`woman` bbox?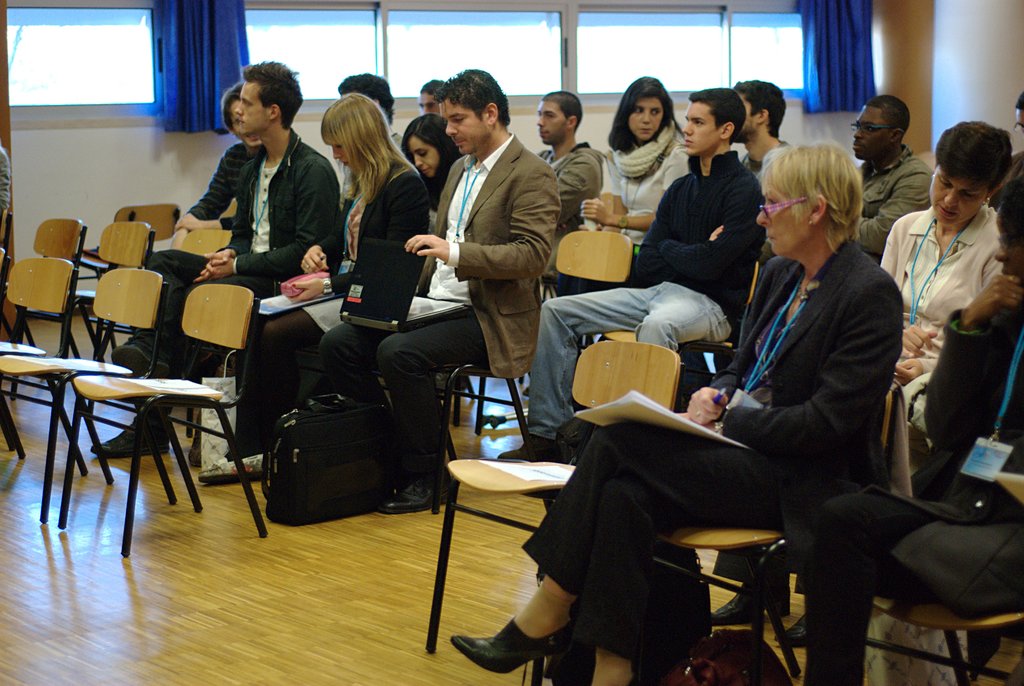
select_region(799, 172, 1021, 685)
